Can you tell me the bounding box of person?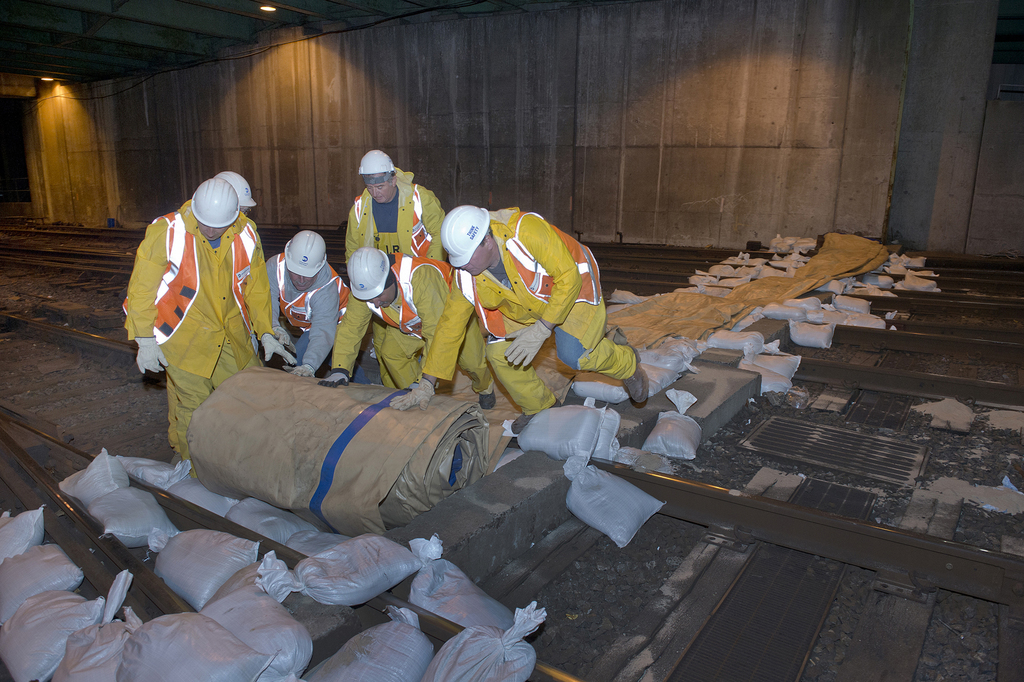
left=256, top=225, right=343, bottom=385.
